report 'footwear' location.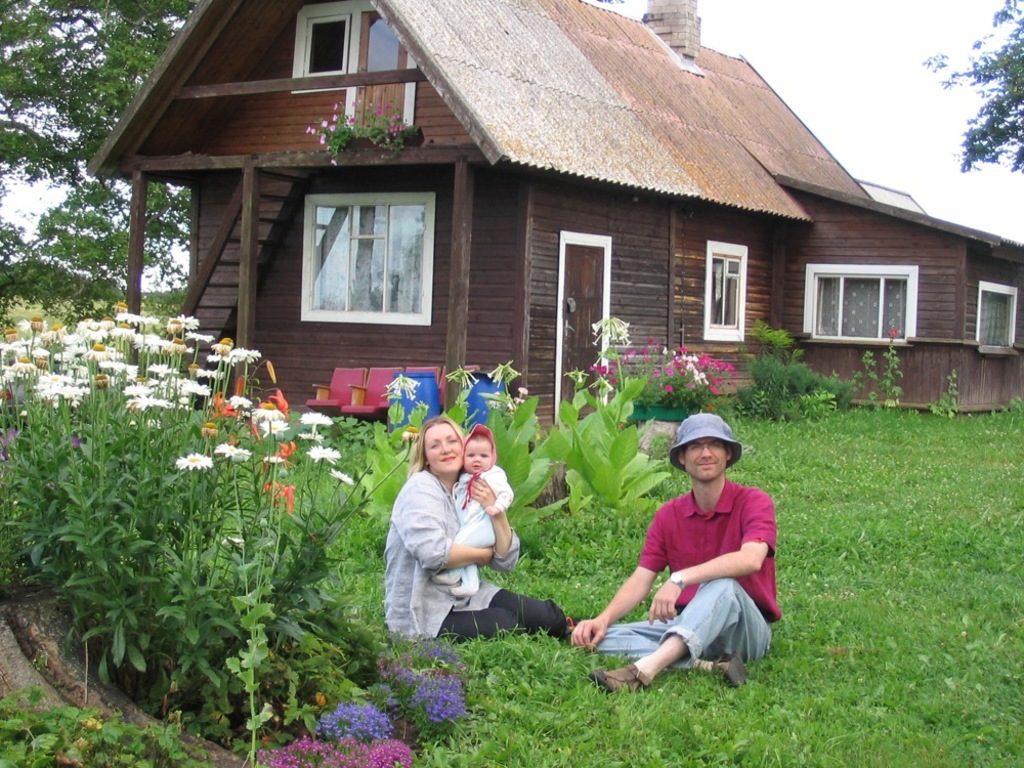
Report: <region>585, 658, 654, 696</region>.
